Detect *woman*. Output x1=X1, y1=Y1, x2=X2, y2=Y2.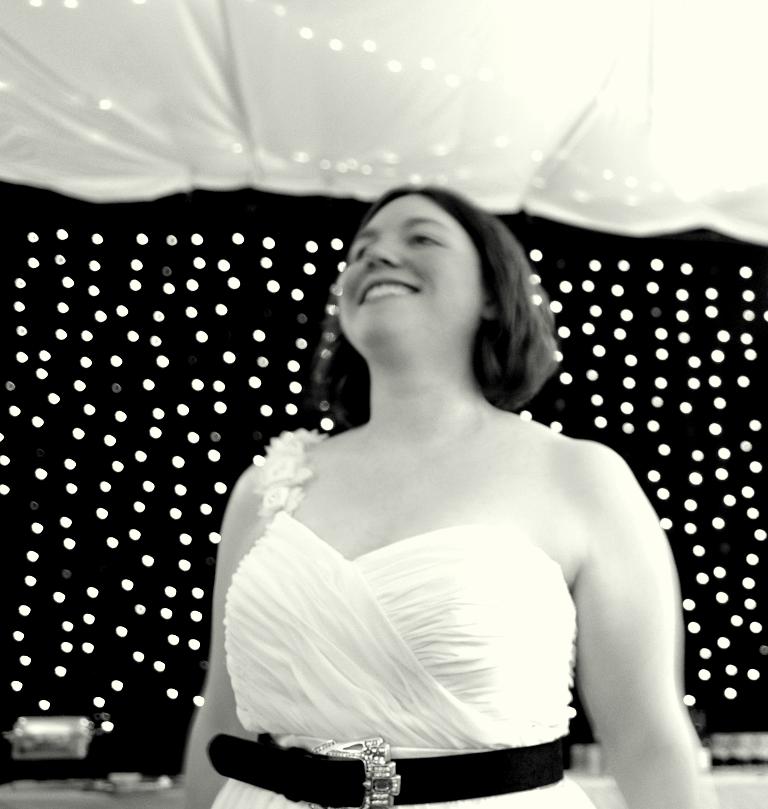
x1=183, y1=165, x2=699, y2=802.
